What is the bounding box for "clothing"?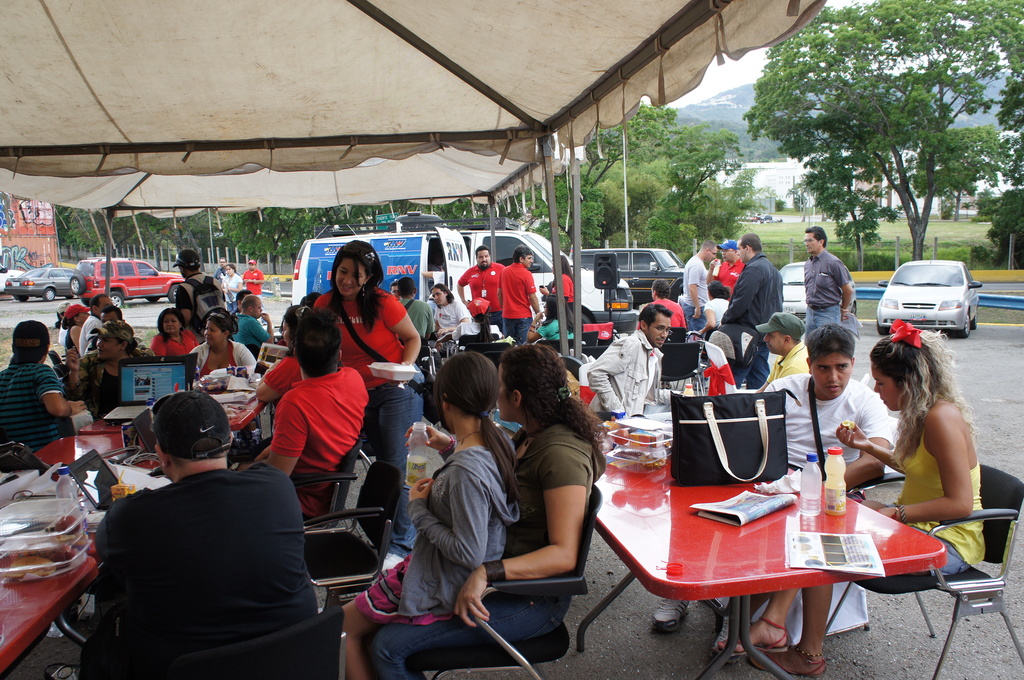
<bbox>67, 349, 148, 403</bbox>.
